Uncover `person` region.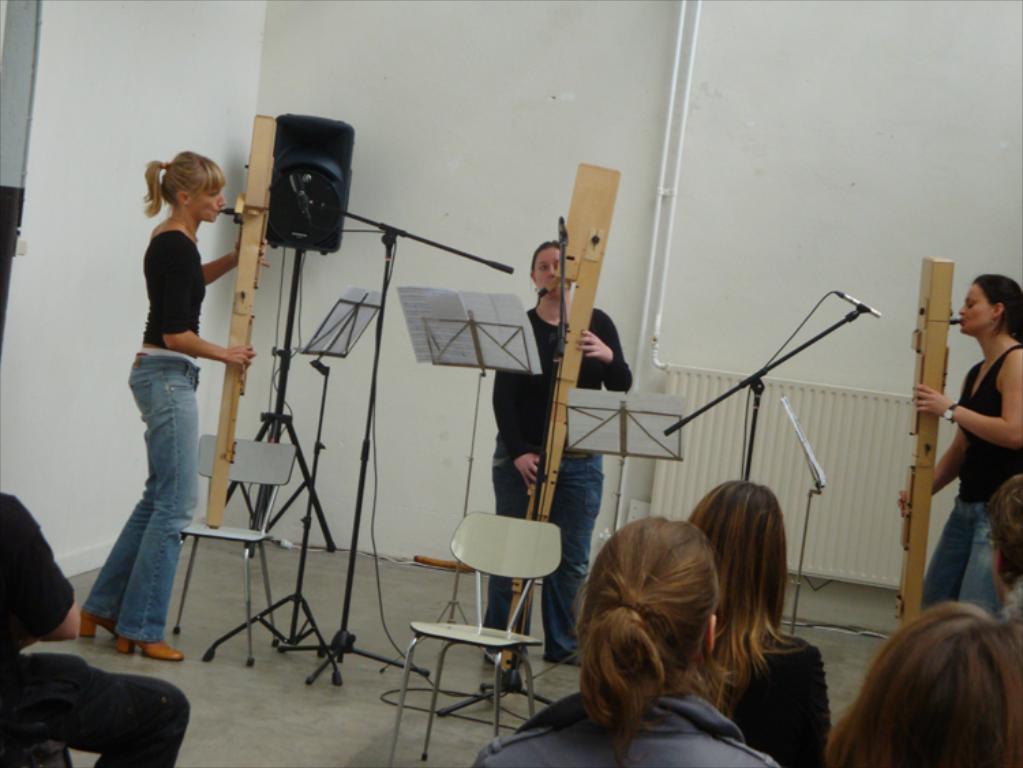
Uncovered: select_region(65, 147, 255, 668).
